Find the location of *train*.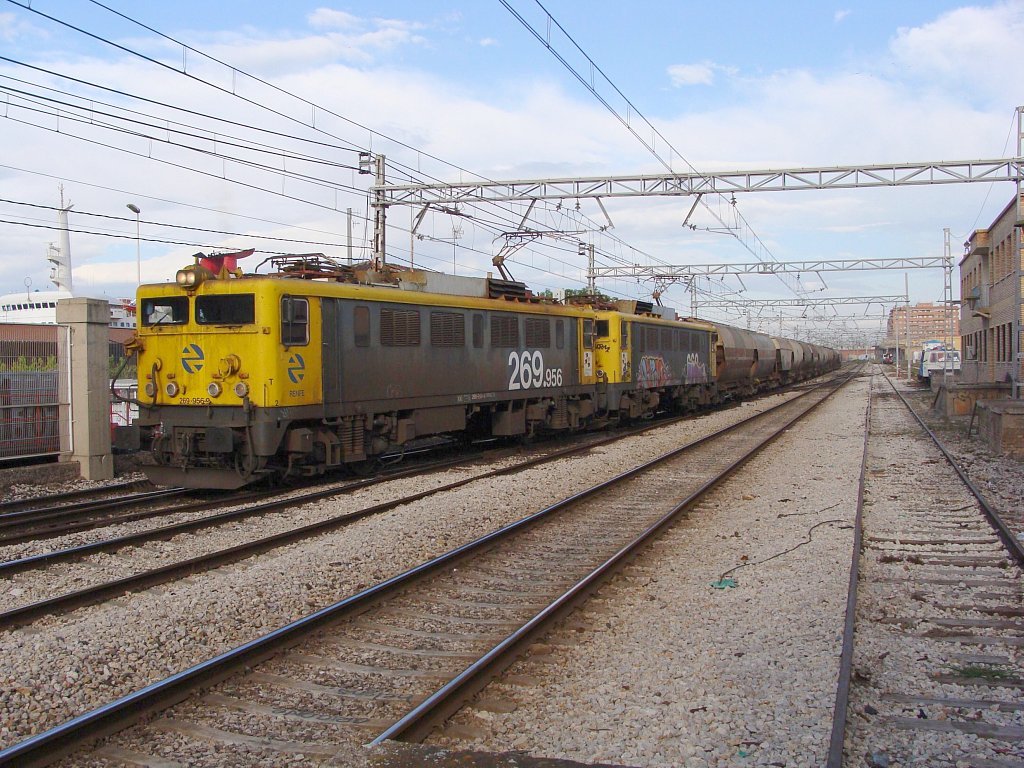
Location: box(107, 228, 843, 492).
